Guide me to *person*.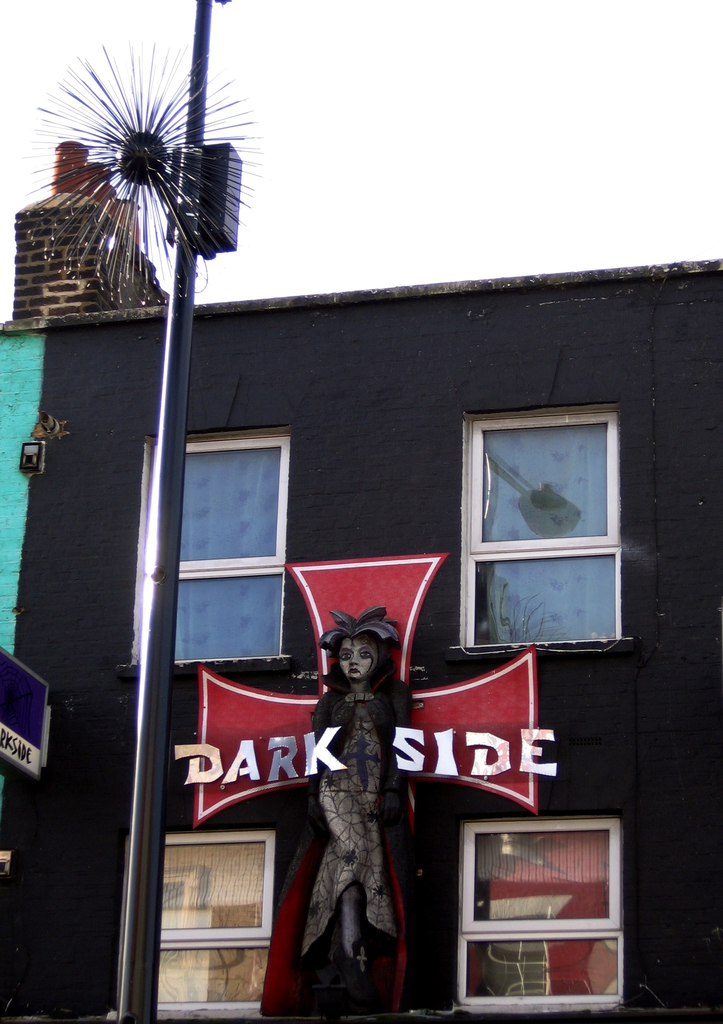
Guidance: {"x1": 258, "y1": 604, "x2": 412, "y2": 1013}.
